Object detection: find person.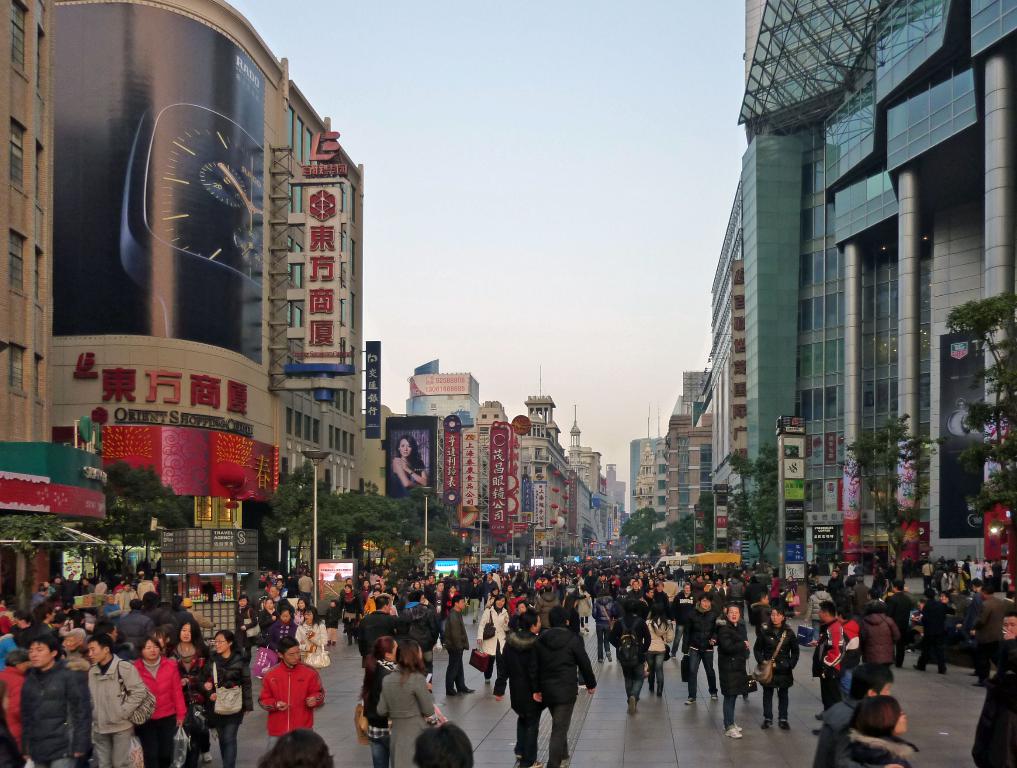
<bbox>745, 592, 775, 643</bbox>.
